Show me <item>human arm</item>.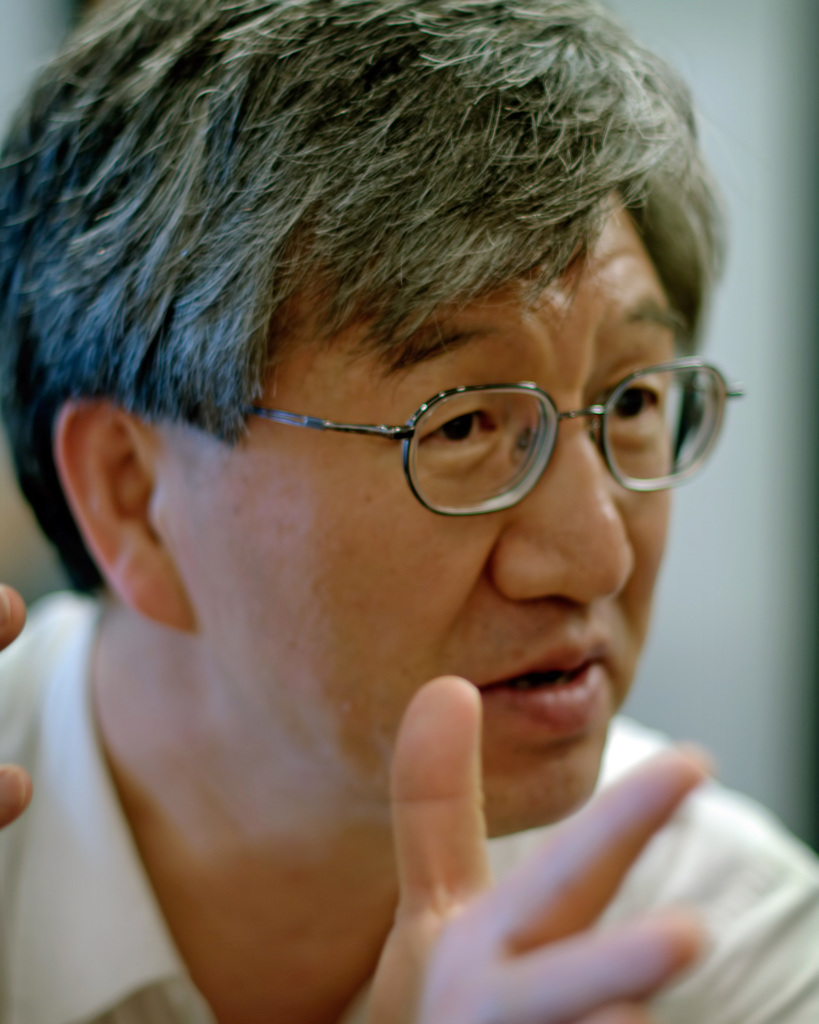
<item>human arm</item> is here: box(343, 667, 720, 1023).
